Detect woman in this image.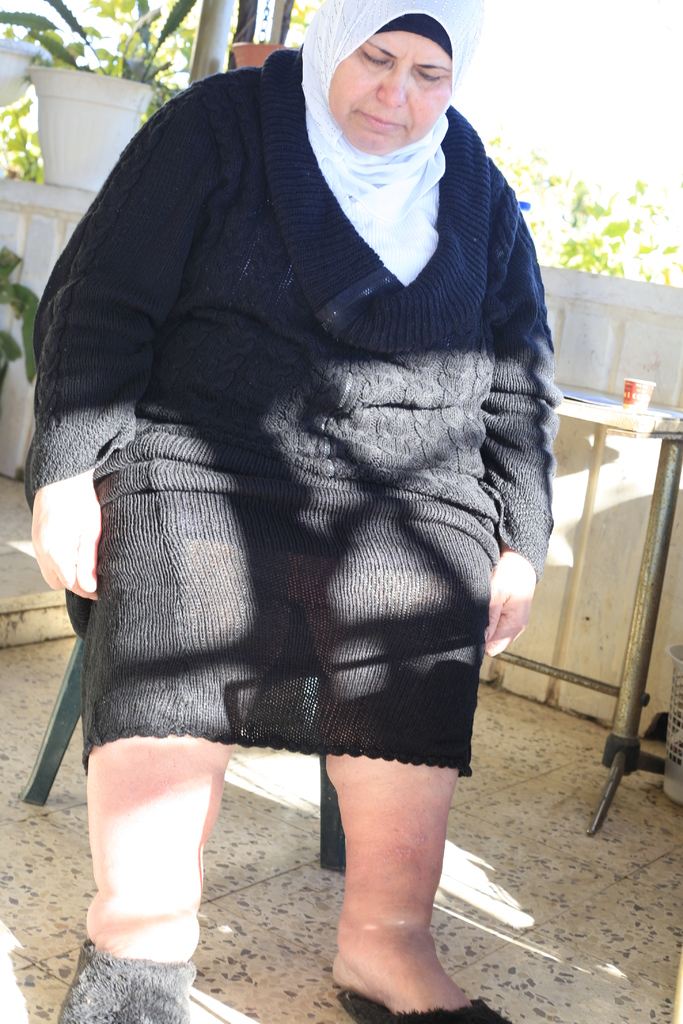
Detection: 15:0:563:933.
